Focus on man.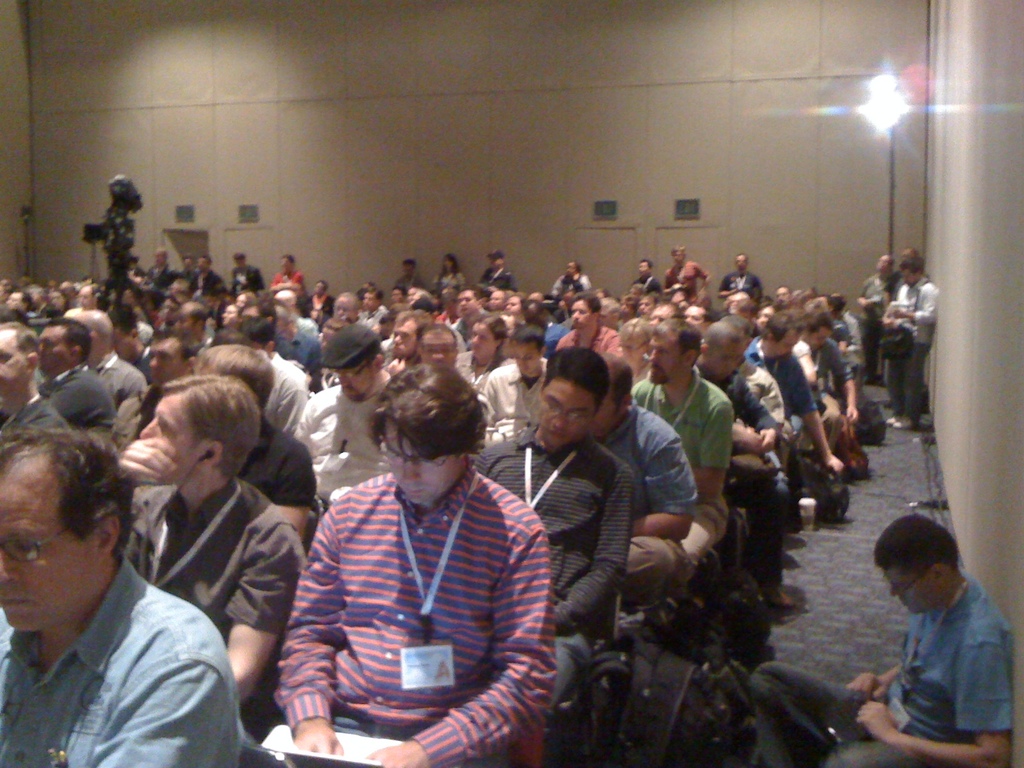
Focused at <region>115, 281, 152, 331</region>.
